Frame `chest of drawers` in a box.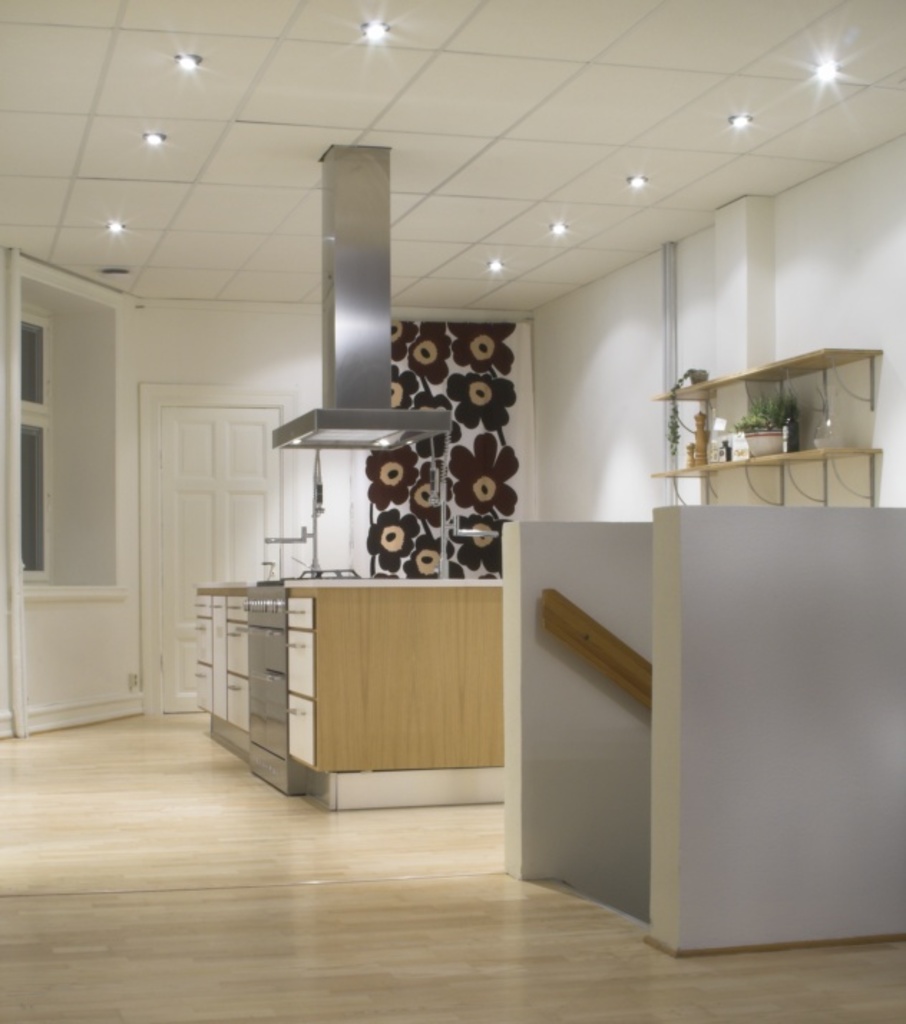
select_region(191, 589, 497, 803).
